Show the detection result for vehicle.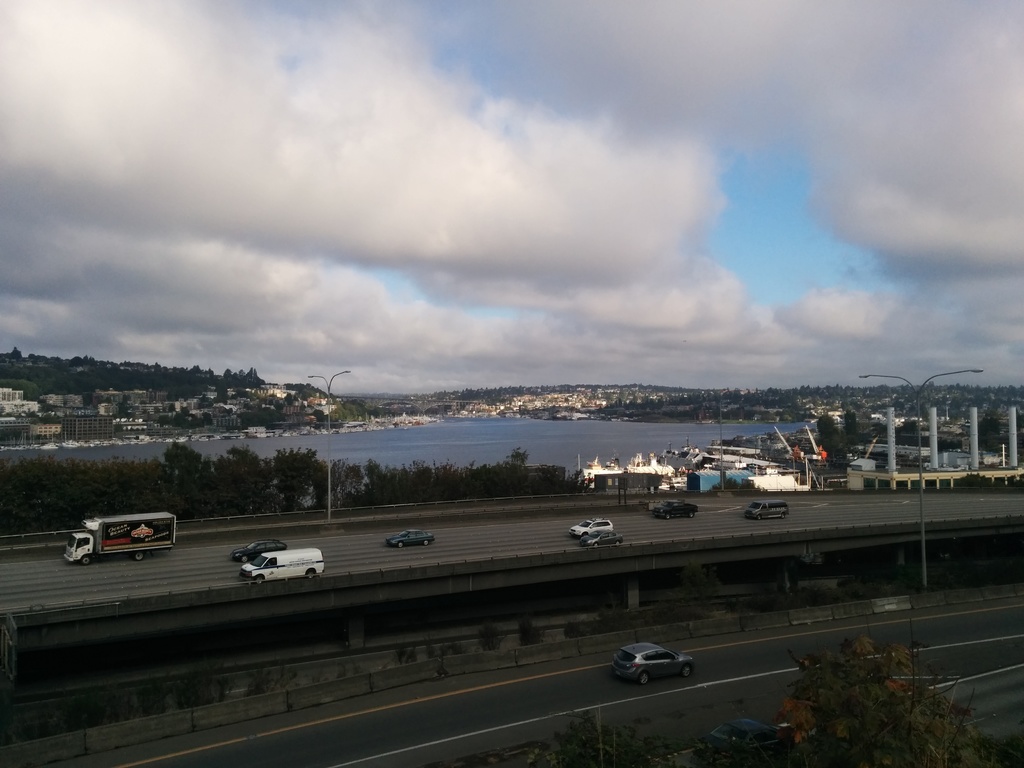
region(578, 532, 623, 550).
